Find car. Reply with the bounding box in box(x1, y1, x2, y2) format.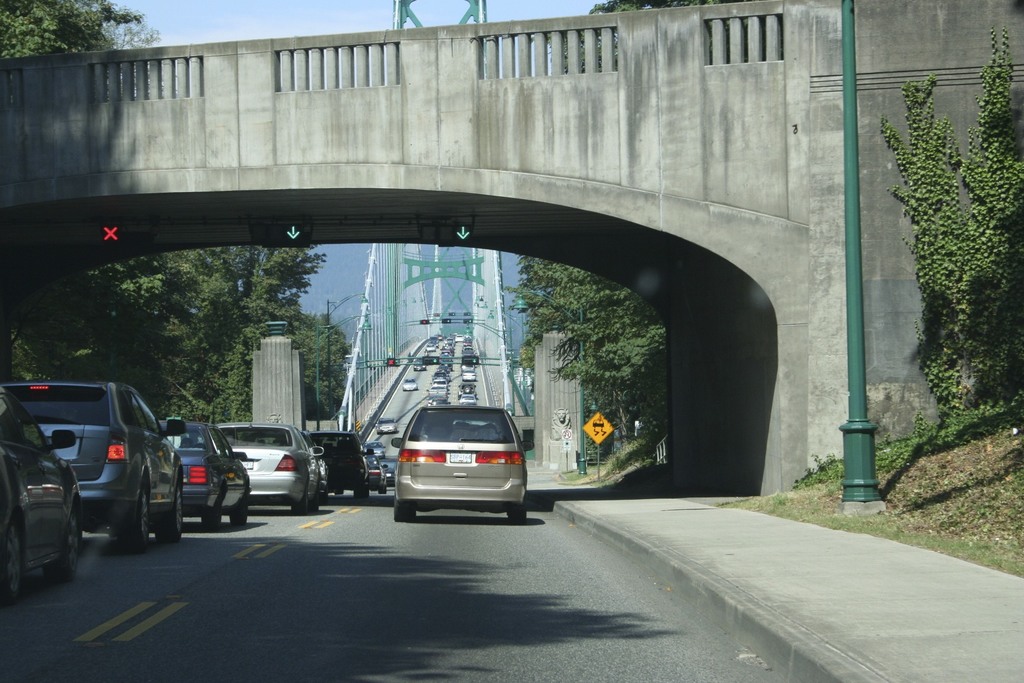
box(413, 359, 426, 373).
